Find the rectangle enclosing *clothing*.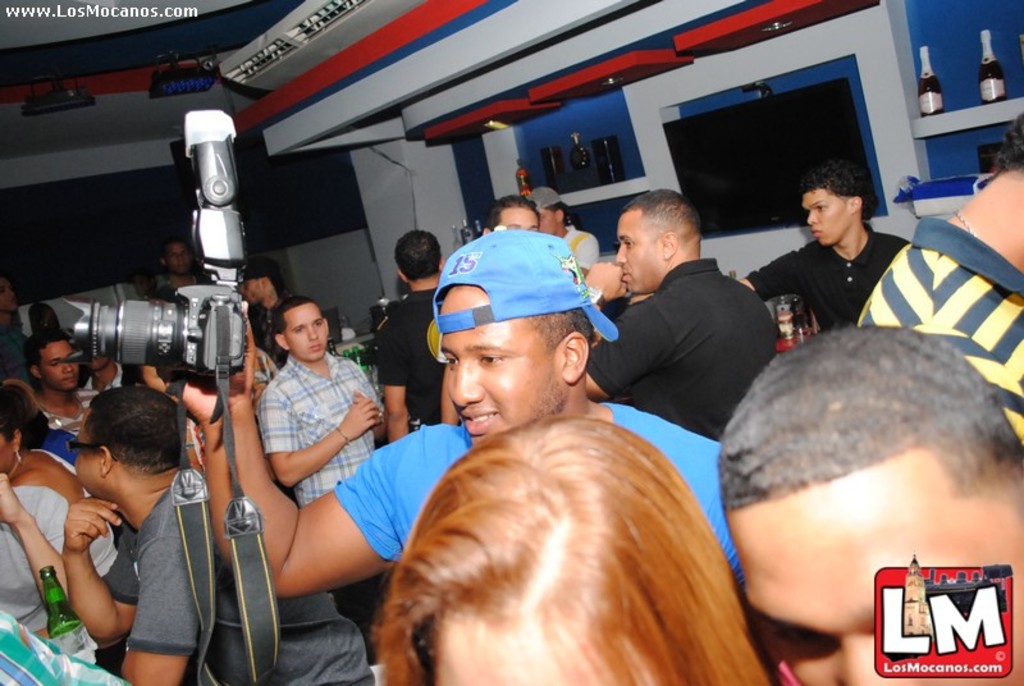
l=748, t=237, r=904, b=334.
